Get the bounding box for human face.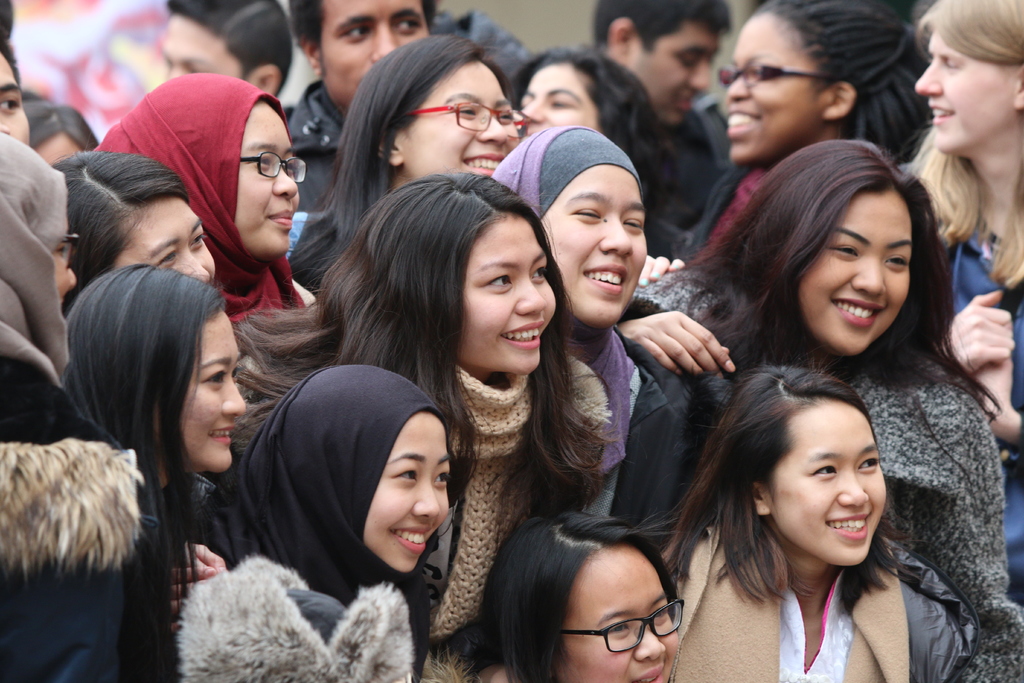
182:317:248:475.
